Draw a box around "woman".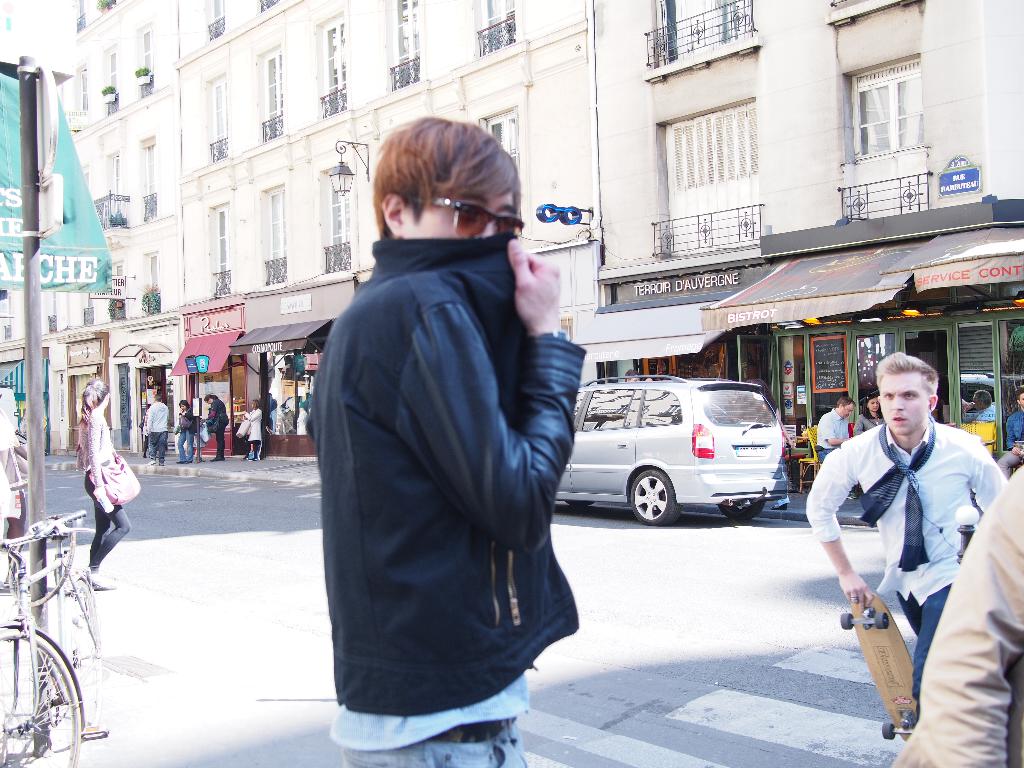
box=[239, 399, 269, 464].
